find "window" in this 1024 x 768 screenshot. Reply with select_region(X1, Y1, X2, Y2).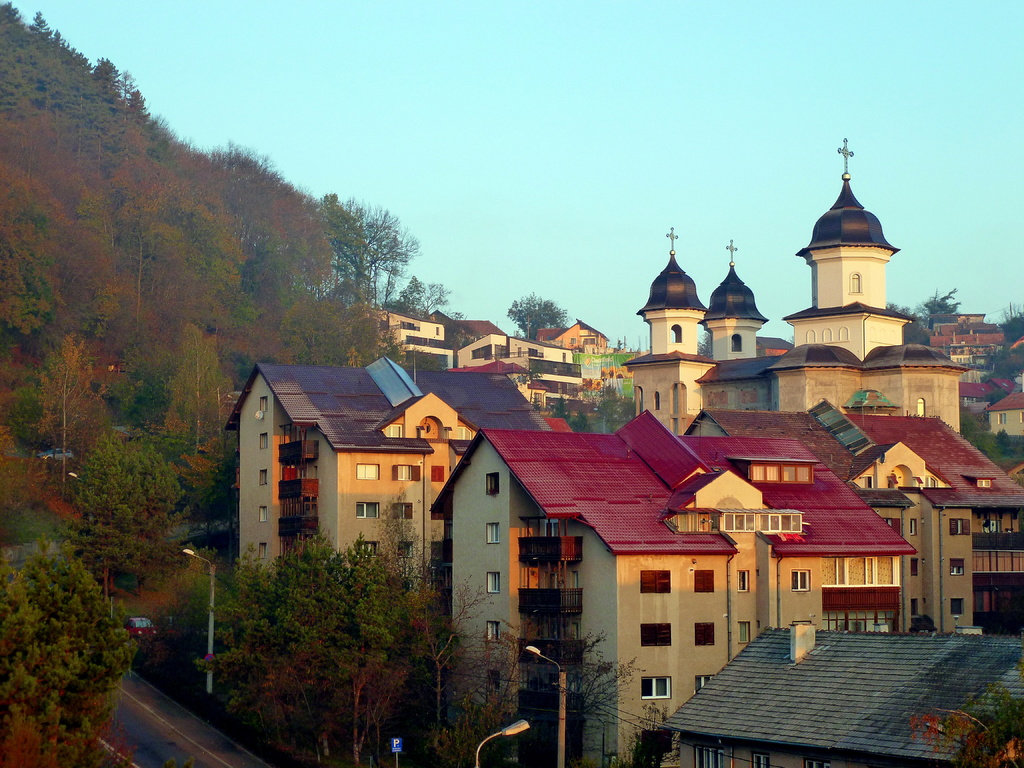
select_region(392, 465, 420, 481).
